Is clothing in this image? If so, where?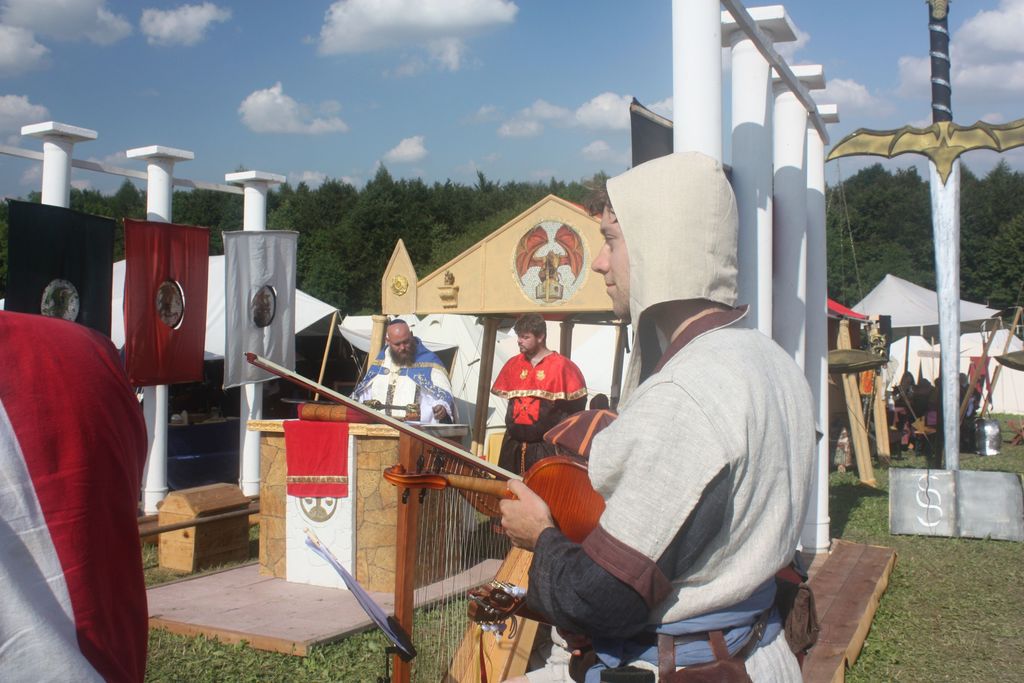
Yes, at bbox=(8, 273, 152, 652).
